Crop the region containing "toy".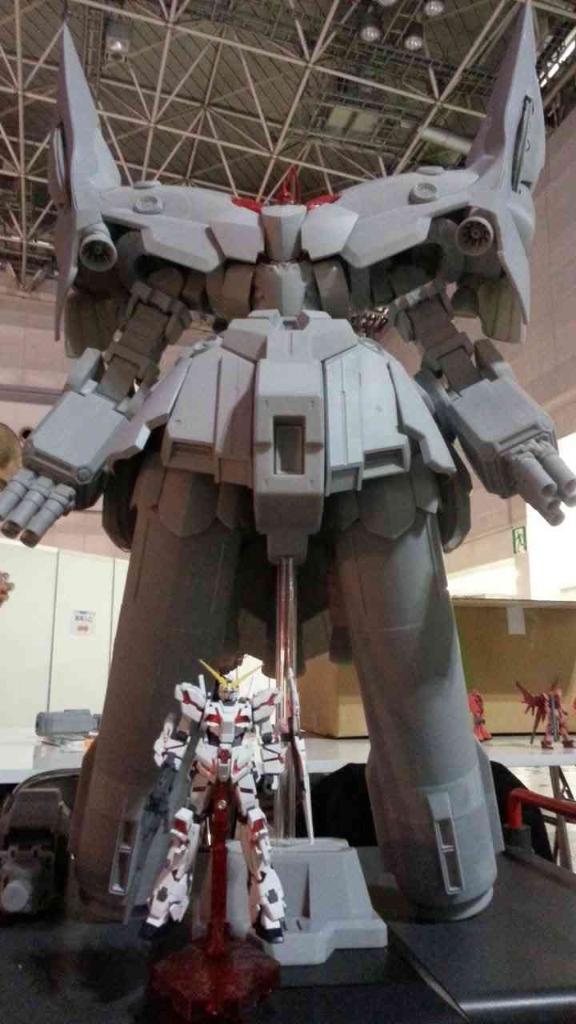
Crop region: x1=114, y1=635, x2=307, y2=970.
